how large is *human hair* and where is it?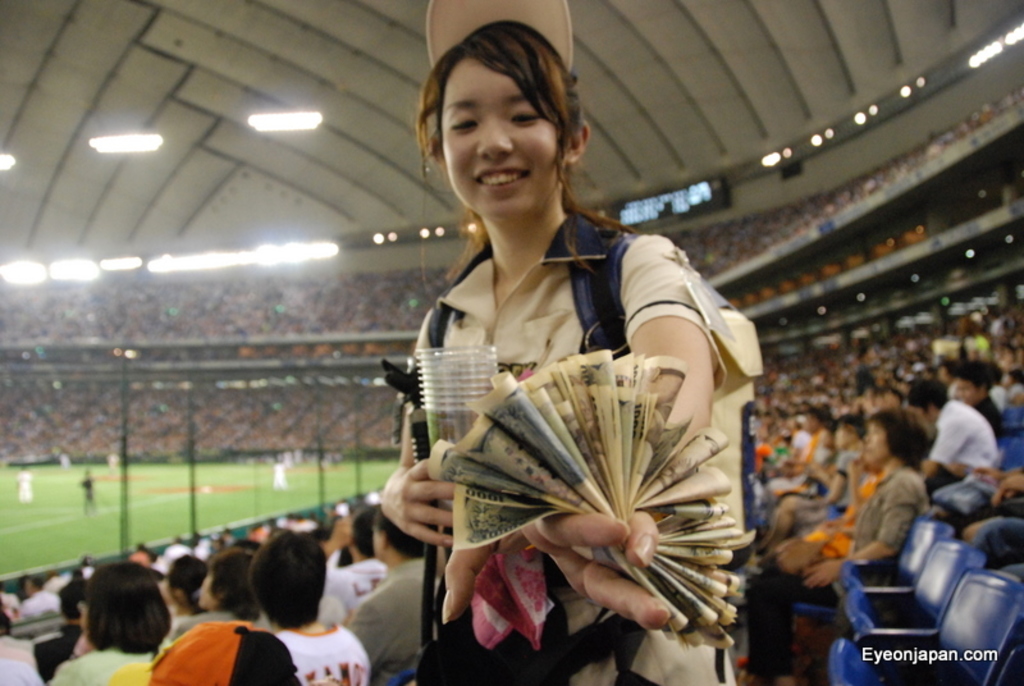
Bounding box: {"x1": 380, "y1": 509, "x2": 422, "y2": 562}.
